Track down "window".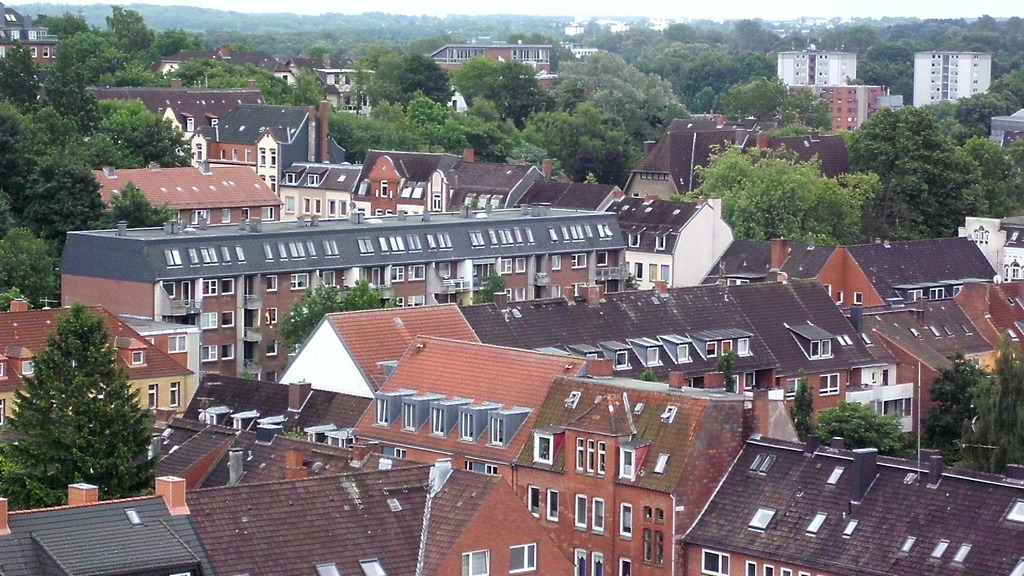
Tracked to bbox(572, 552, 586, 573).
